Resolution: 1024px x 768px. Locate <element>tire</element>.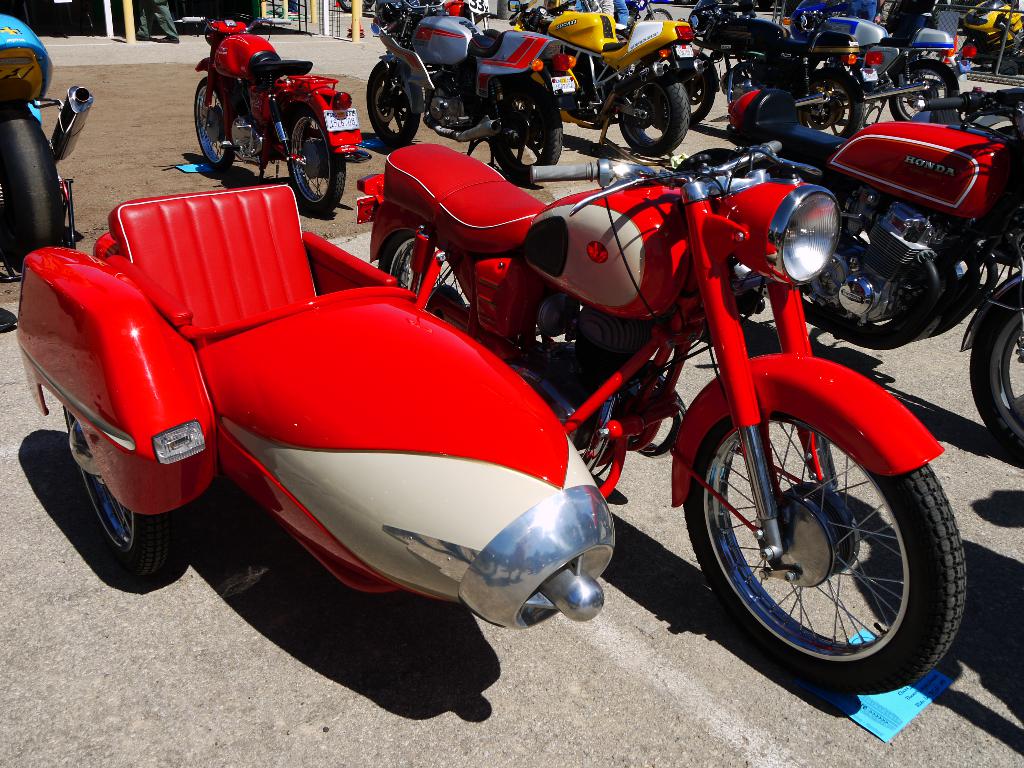
680, 410, 970, 691.
